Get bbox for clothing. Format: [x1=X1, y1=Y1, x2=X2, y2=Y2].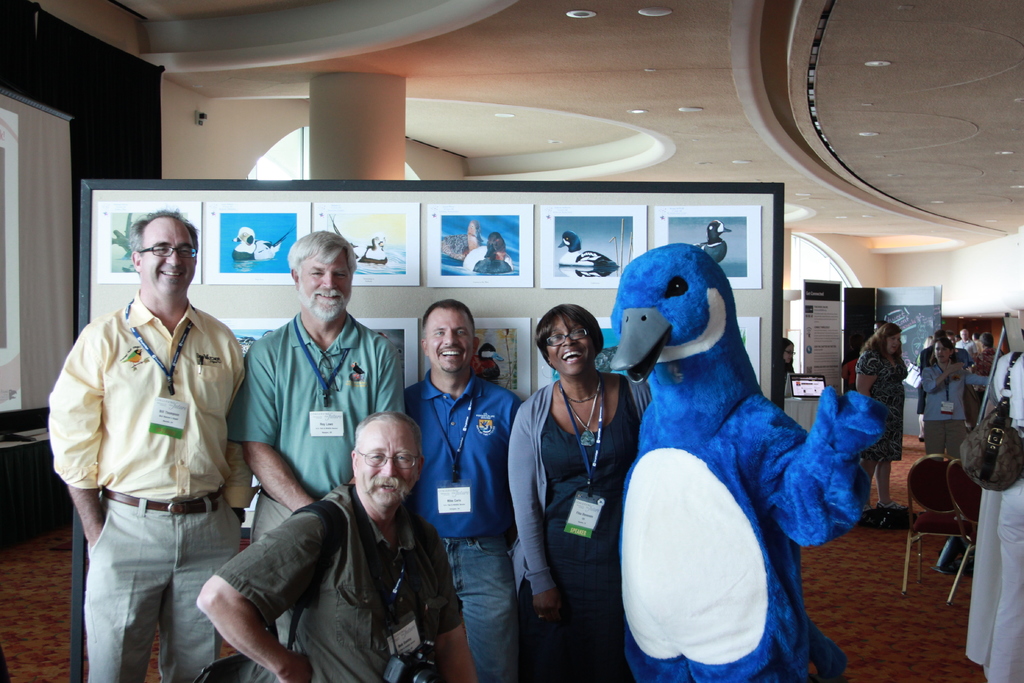
[x1=228, y1=315, x2=404, y2=647].
